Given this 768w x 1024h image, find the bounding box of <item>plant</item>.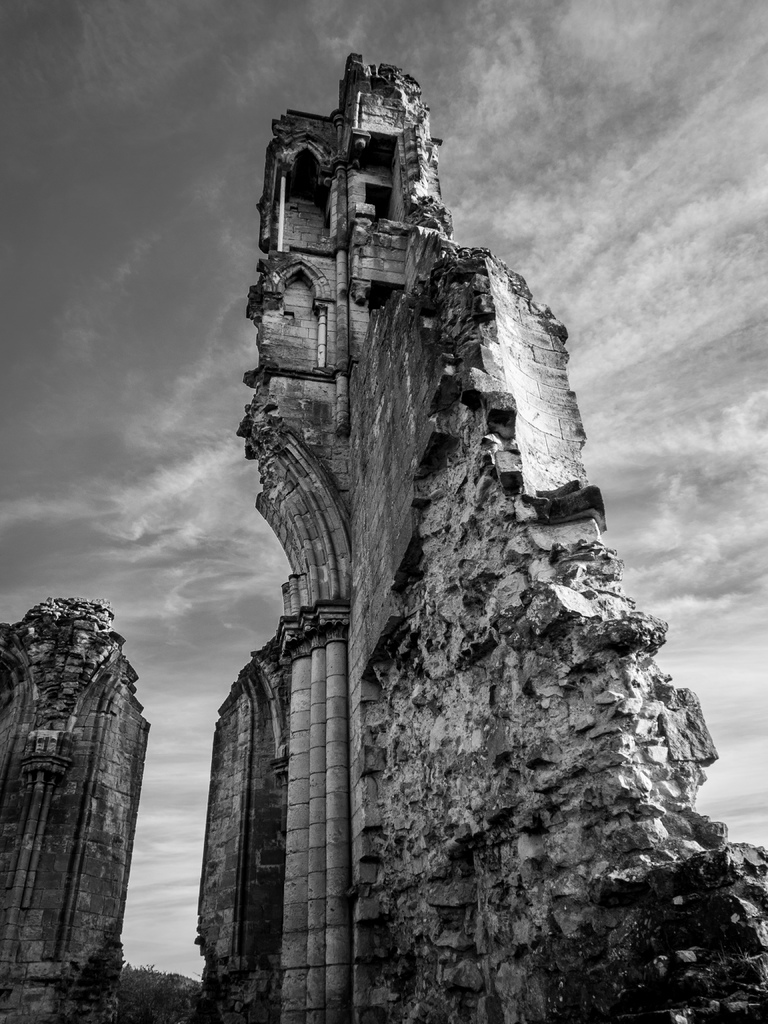
<bbox>127, 956, 212, 1023</bbox>.
